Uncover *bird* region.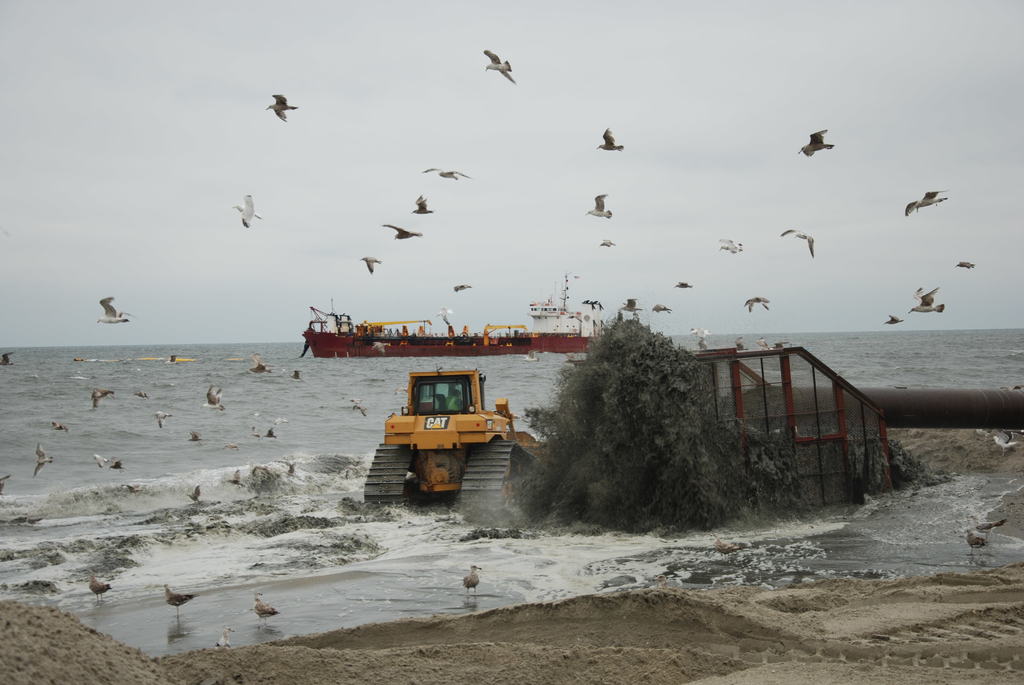
Uncovered: x1=650, y1=303, x2=671, y2=315.
